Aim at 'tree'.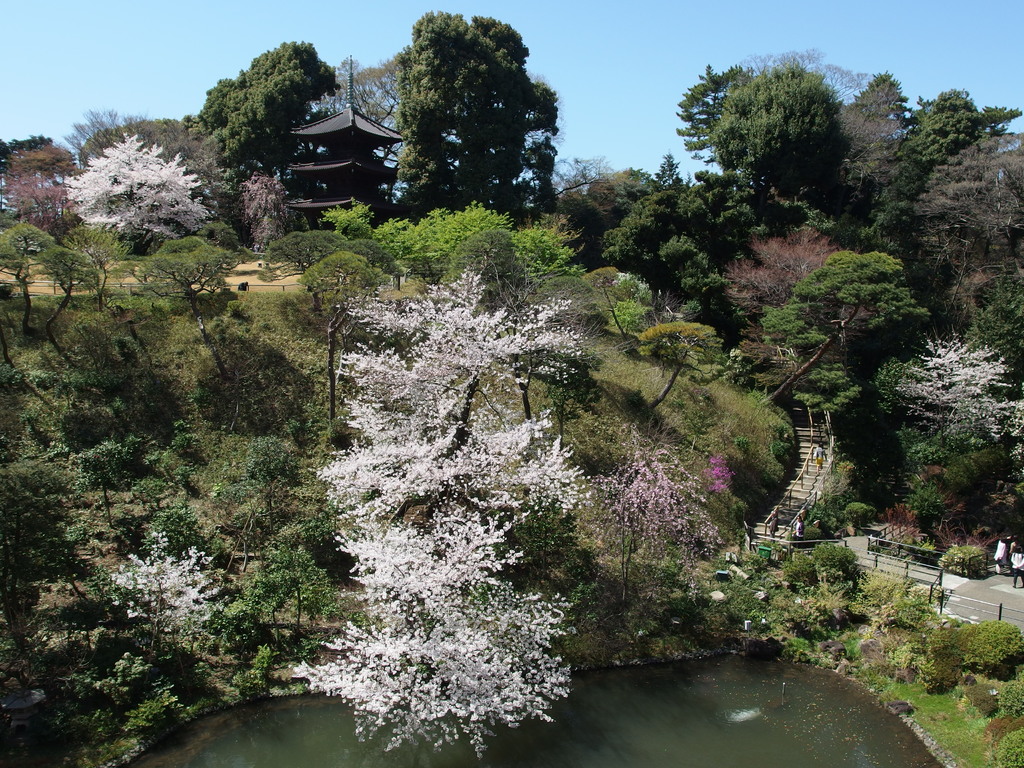
Aimed at <box>378,4,568,235</box>.
